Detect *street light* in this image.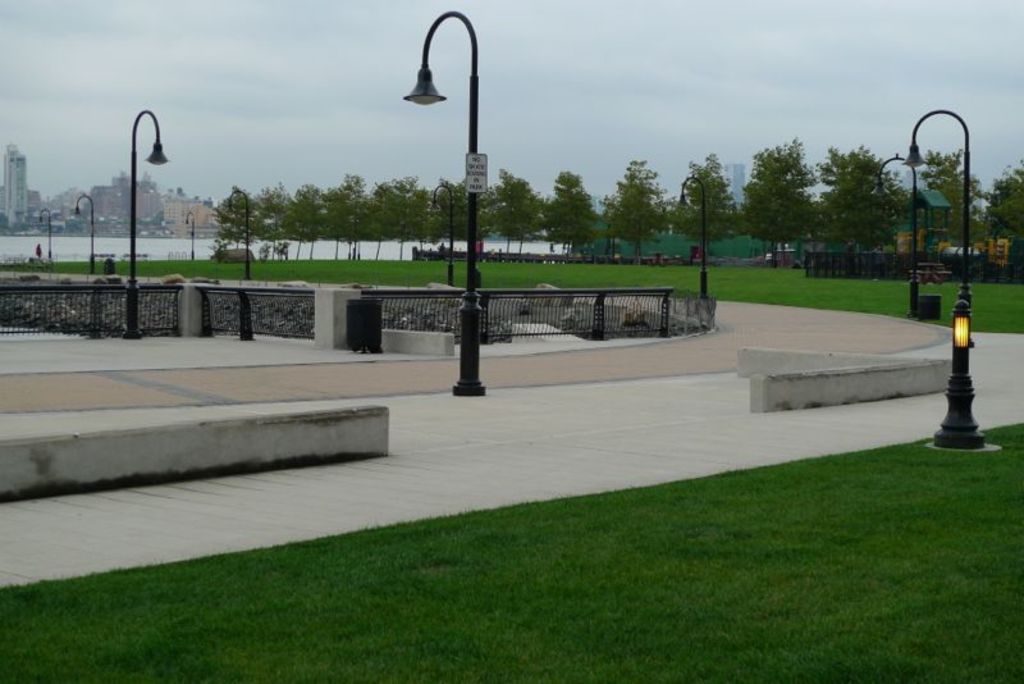
Detection: crop(72, 190, 95, 282).
